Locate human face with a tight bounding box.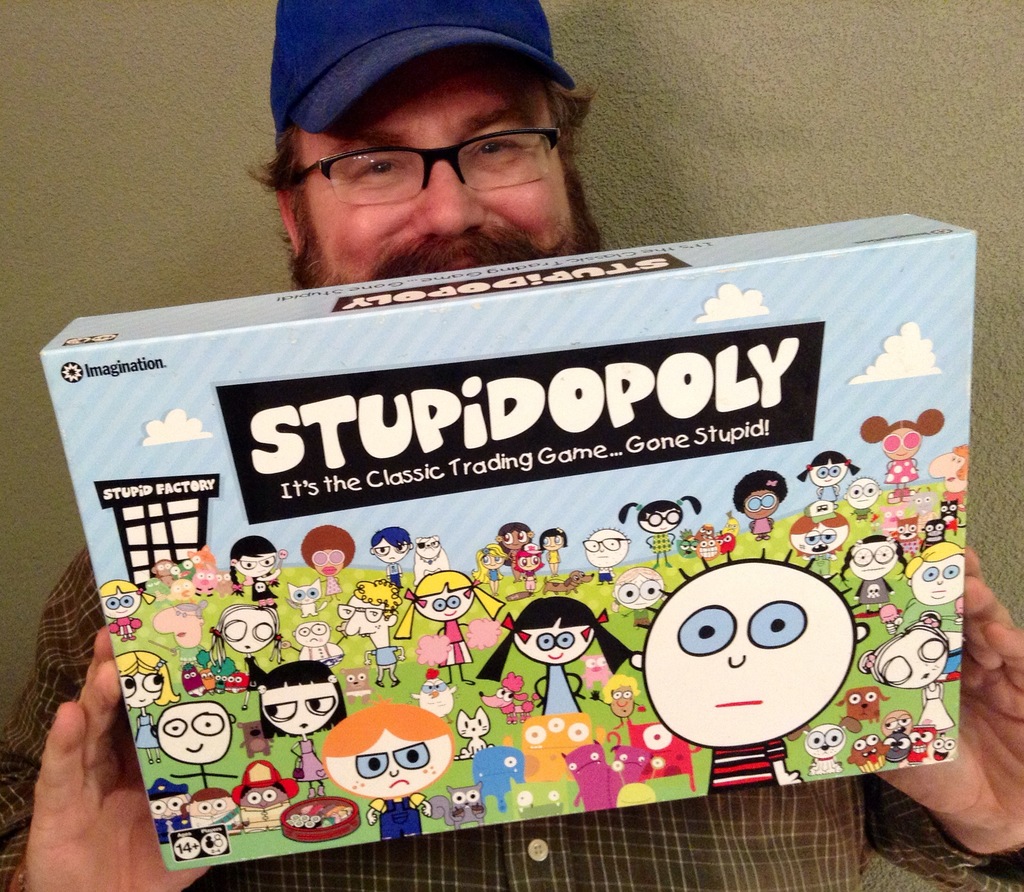
locate(309, 550, 344, 576).
